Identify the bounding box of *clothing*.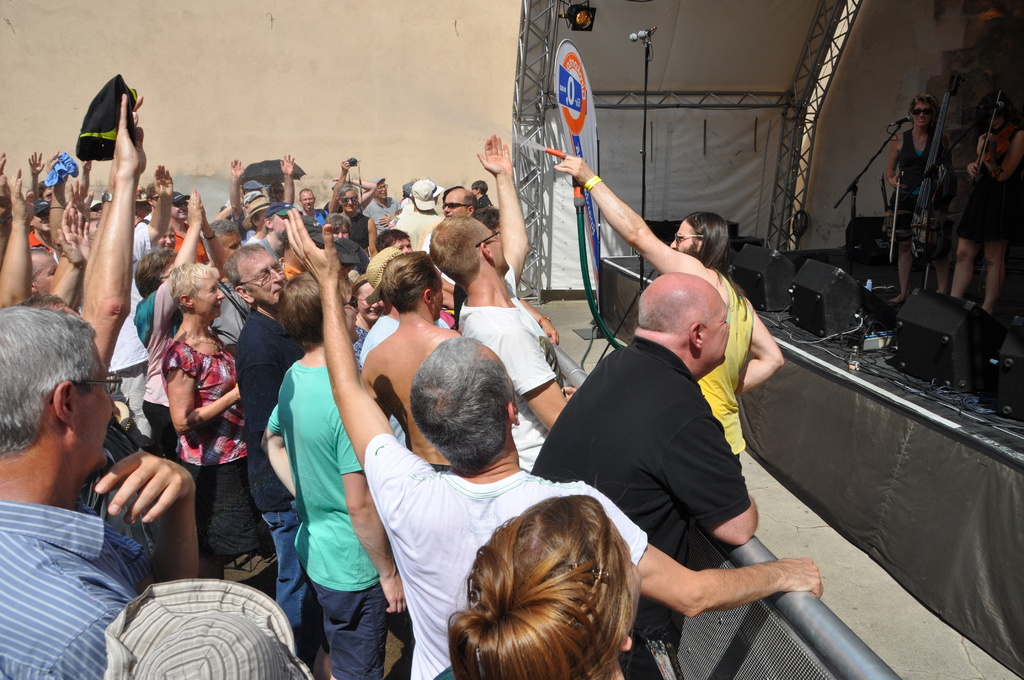
x1=155, y1=337, x2=253, y2=554.
